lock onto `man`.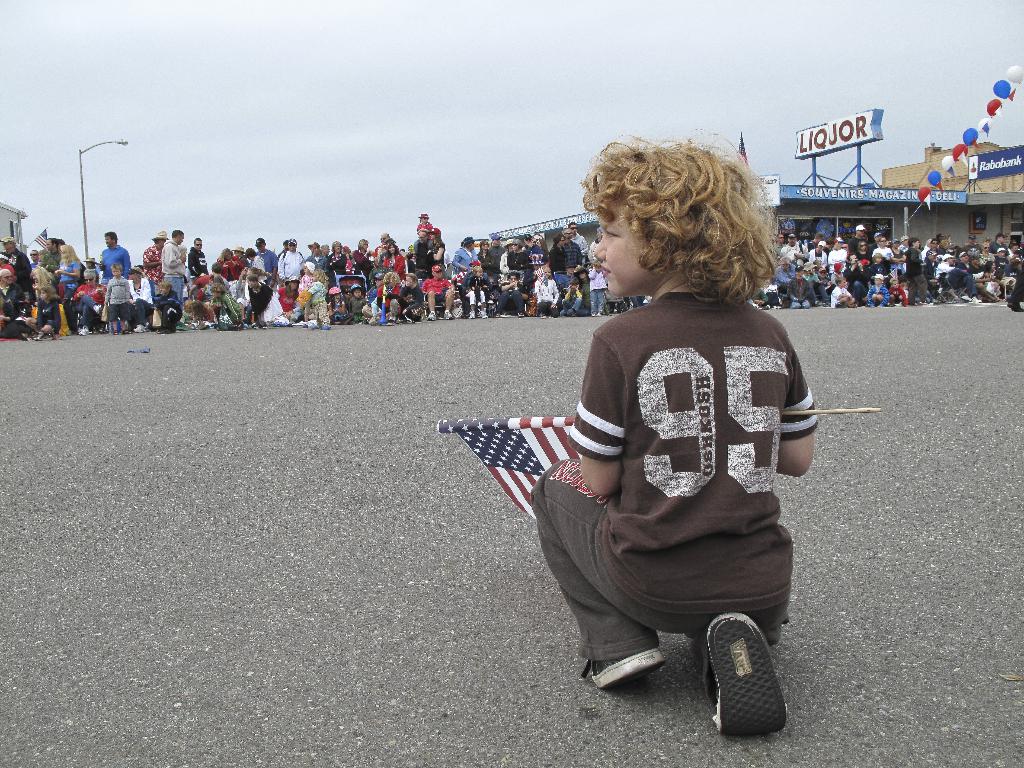
Locked: (x1=396, y1=272, x2=426, y2=321).
